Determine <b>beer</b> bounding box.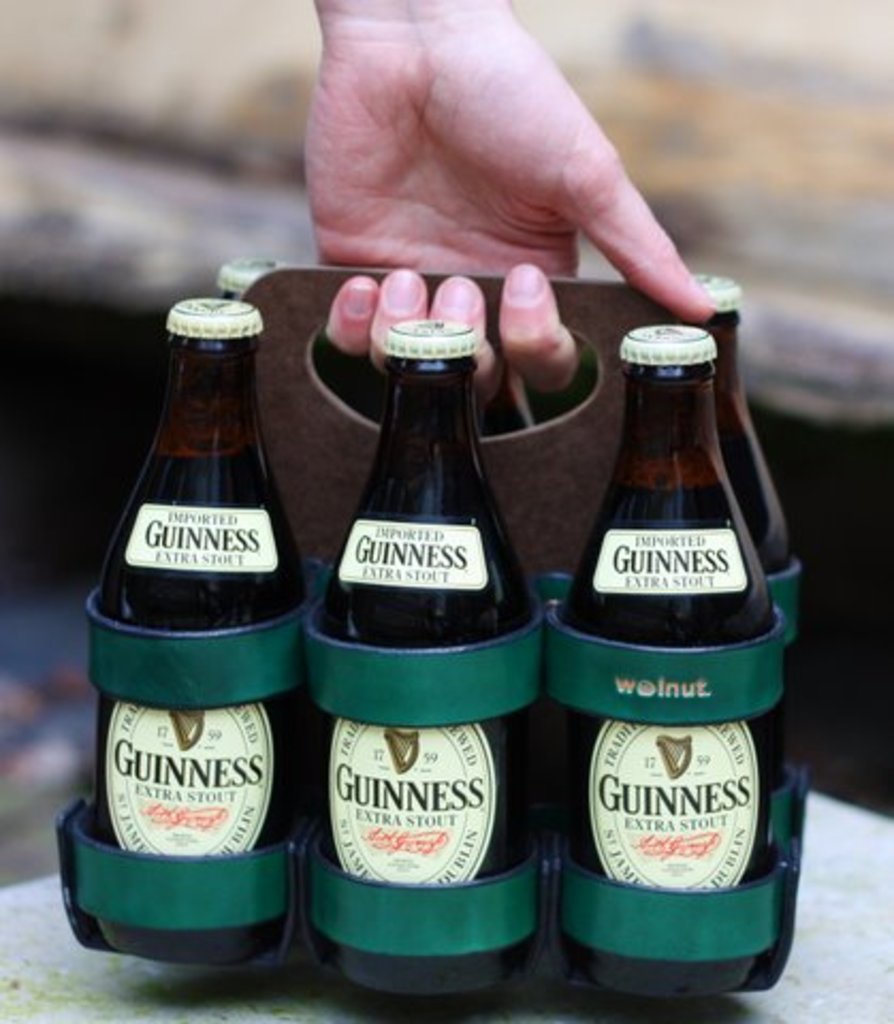
Determined: region(79, 256, 807, 1005).
